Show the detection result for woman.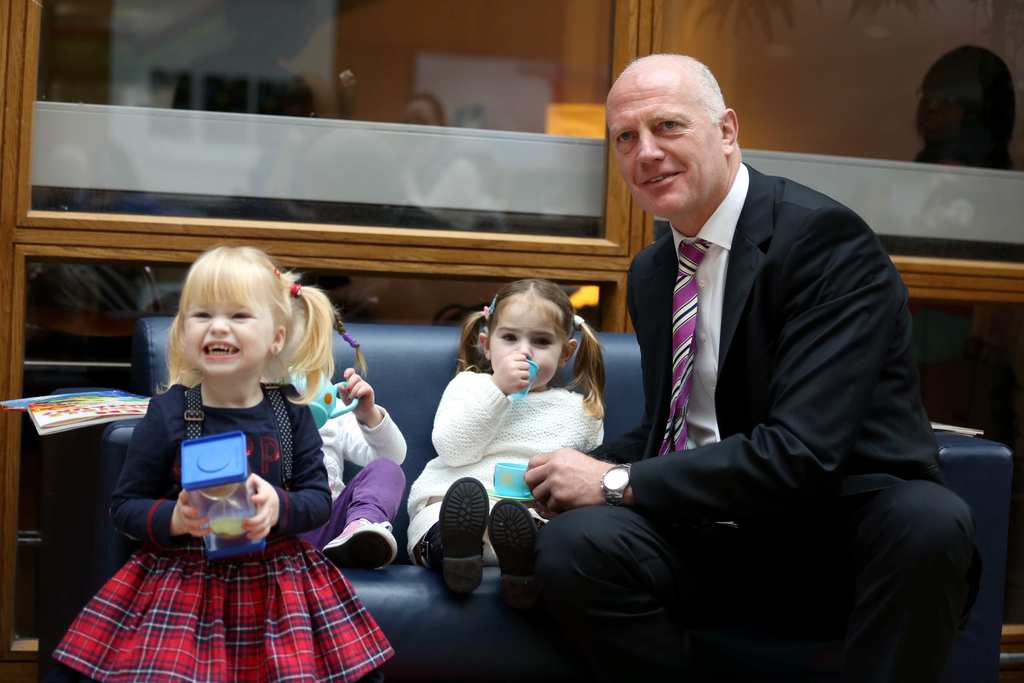
[885, 47, 1023, 438].
